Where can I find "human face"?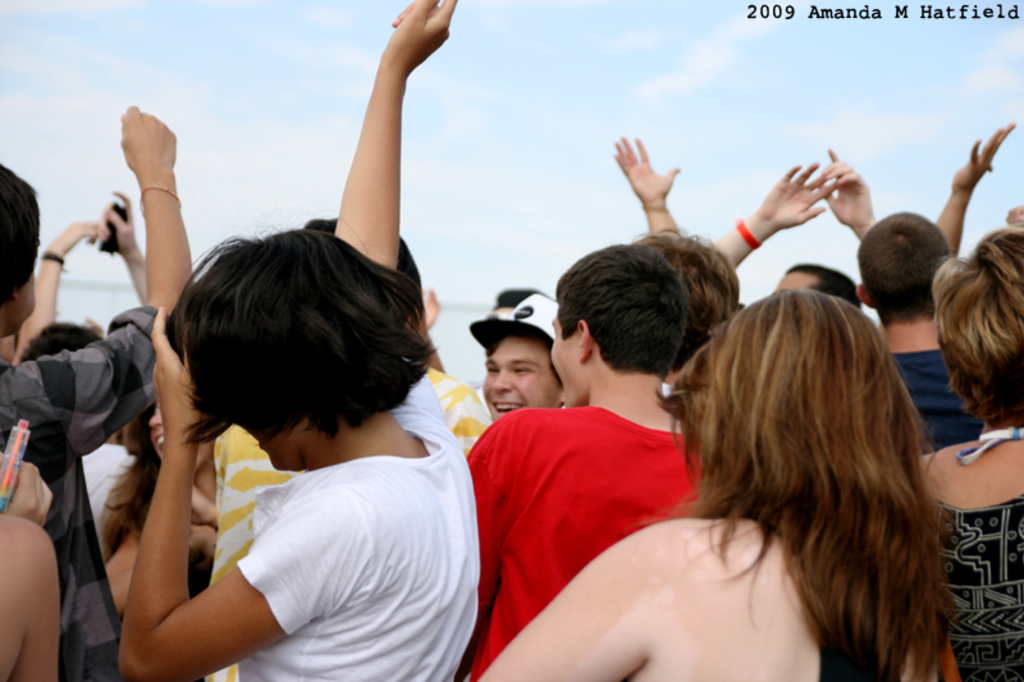
You can find it at (481, 335, 562, 425).
